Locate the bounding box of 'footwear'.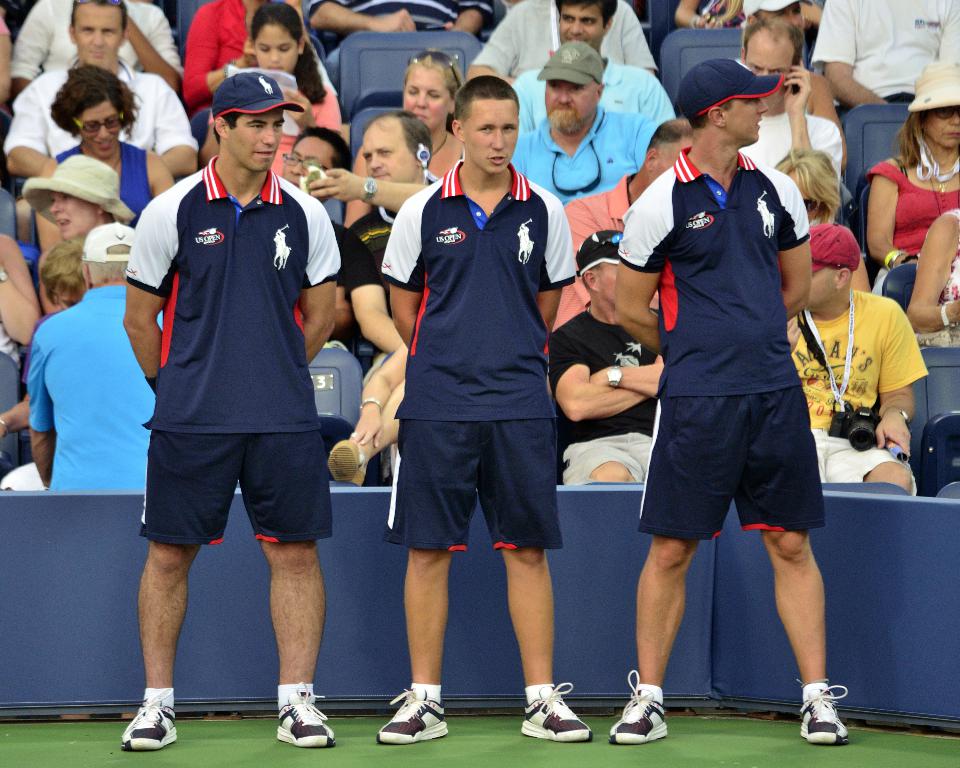
Bounding box: locate(326, 439, 366, 484).
